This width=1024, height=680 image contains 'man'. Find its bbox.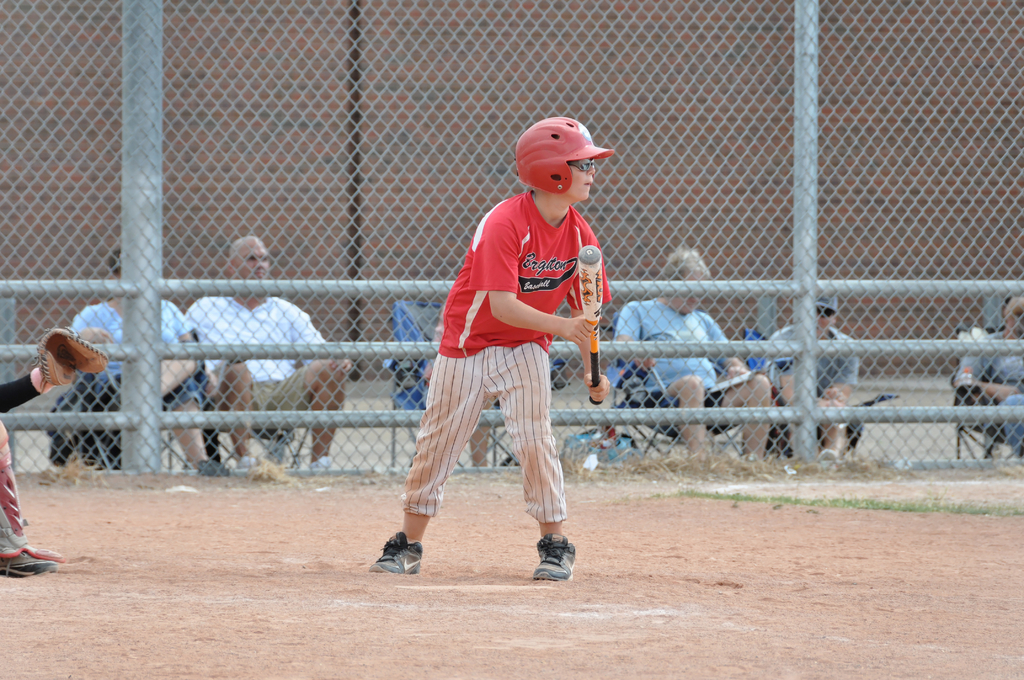
<region>186, 232, 356, 478</region>.
